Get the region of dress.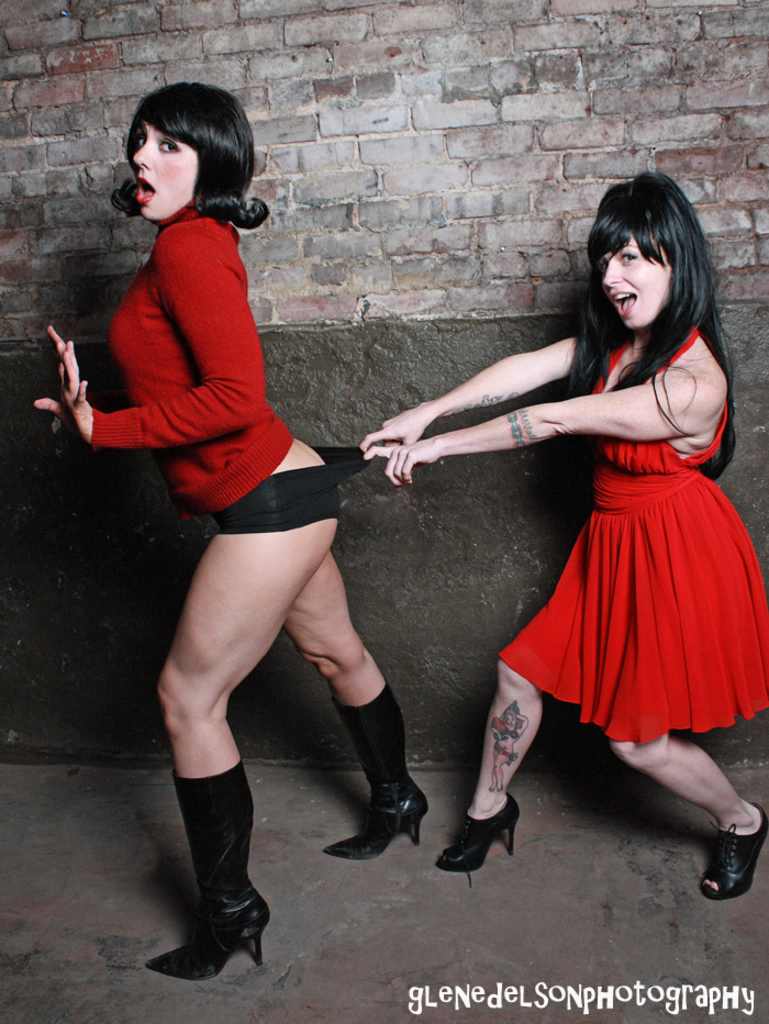
498, 326, 768, 745.
